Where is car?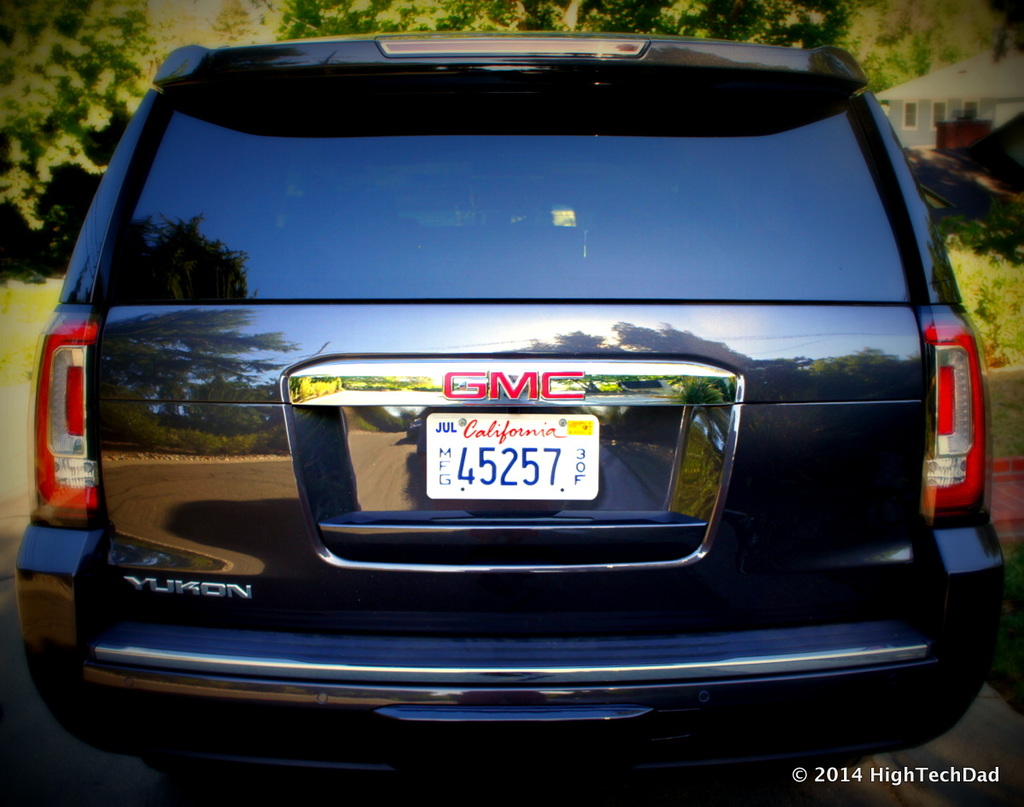
{"x1": 9, "y1": 82, "x2": 975, "y2": 779}.
